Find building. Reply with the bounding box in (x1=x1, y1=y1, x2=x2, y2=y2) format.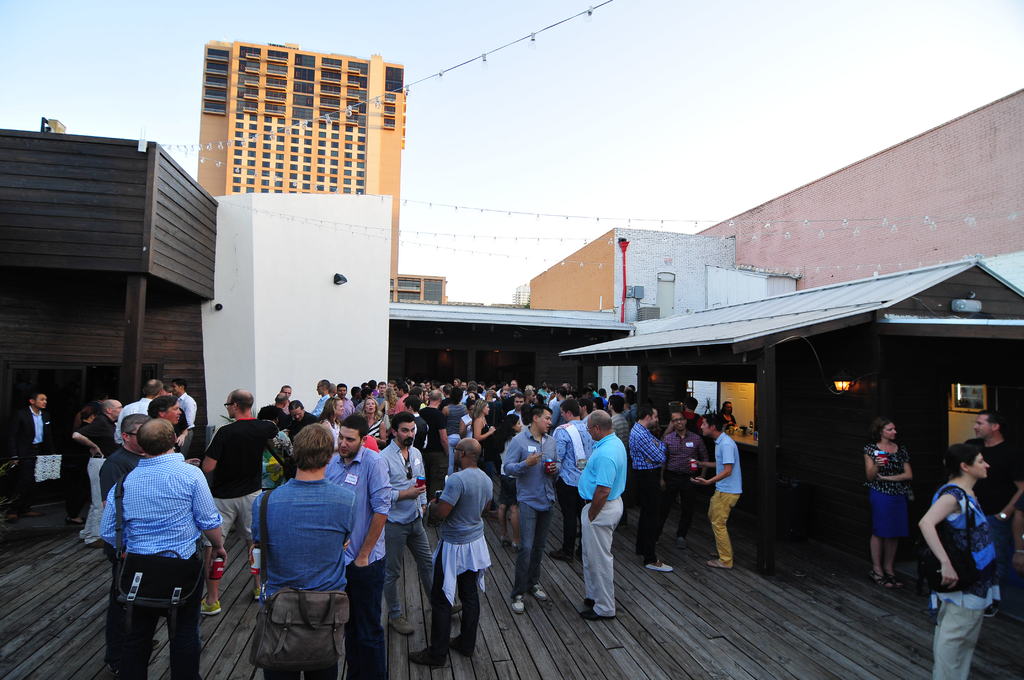
(x1=513, y1=284, x2=530, y2=305).
